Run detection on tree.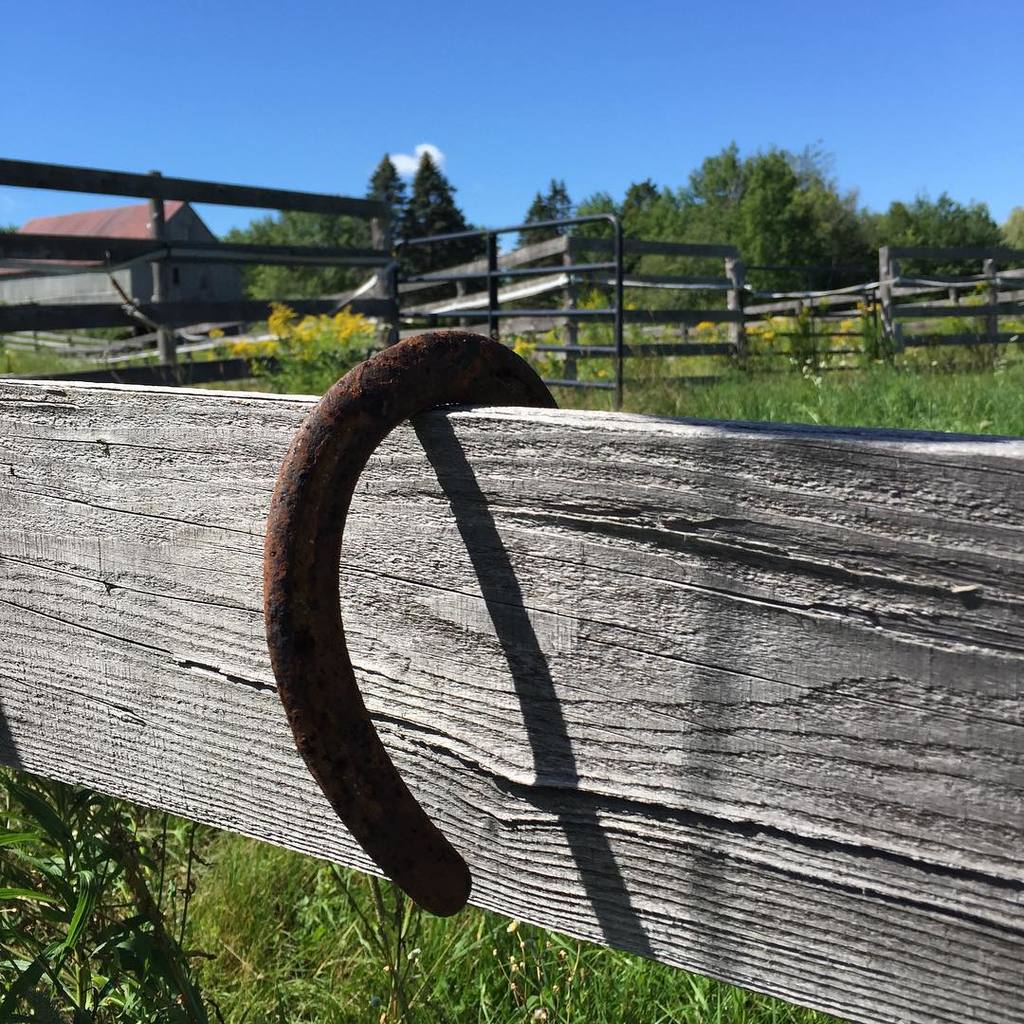
Result: box(395, 142, 489, 277).
